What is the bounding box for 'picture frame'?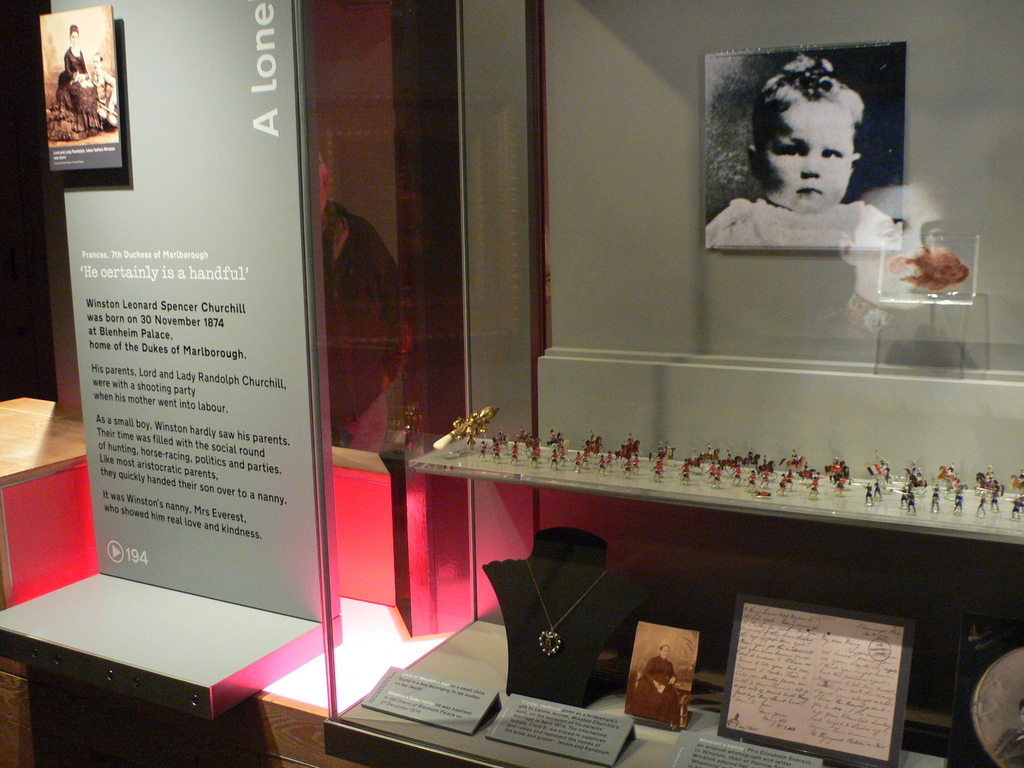
rect(0, 0, 131, 187).
